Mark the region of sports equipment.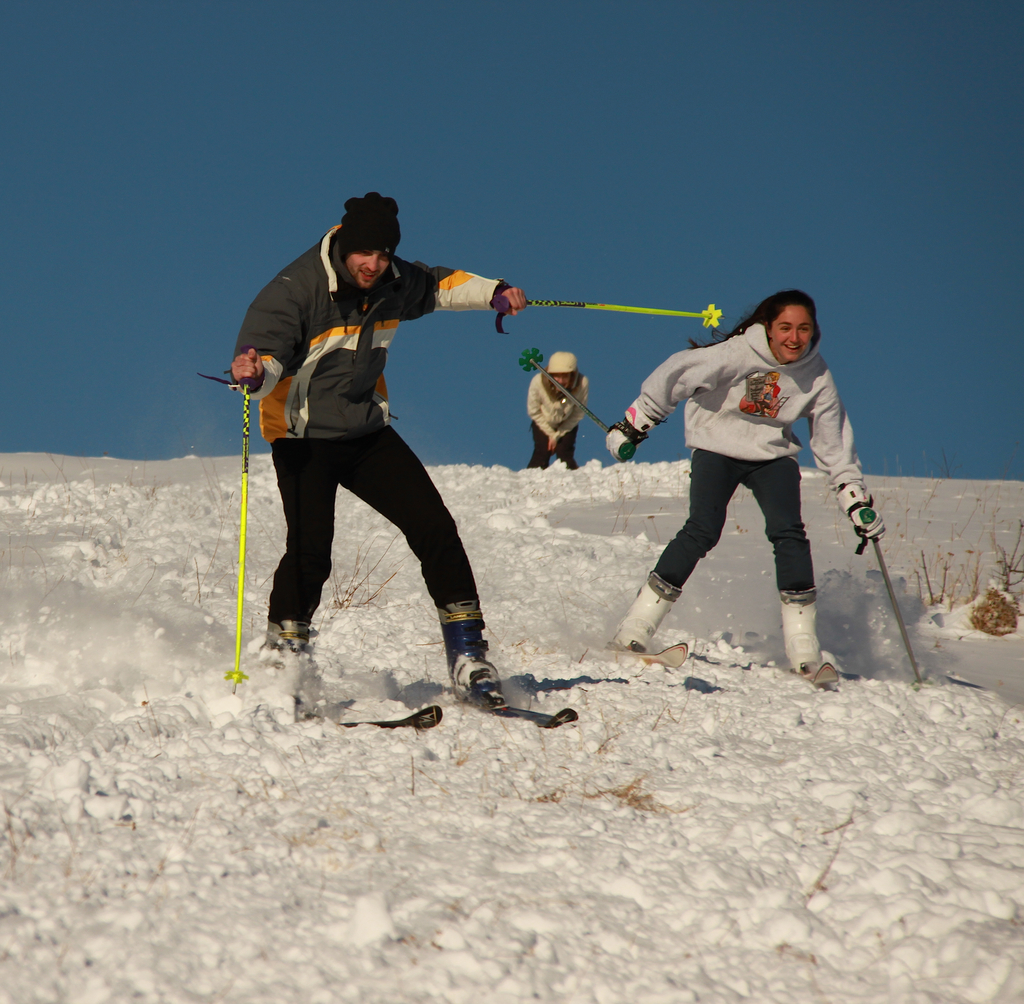
Region: x1=770, y1=583, x2=838, y2=689.
